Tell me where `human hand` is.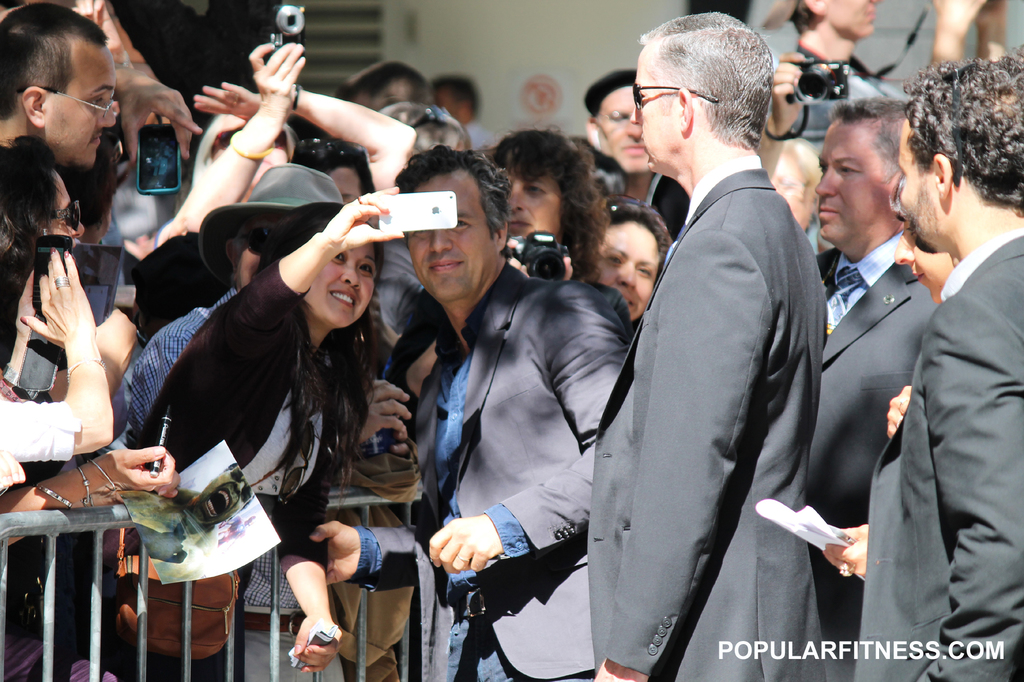
`human hand` is at {"x1": 819, "y1": 525, "x2": 868, "y2": 585}.
